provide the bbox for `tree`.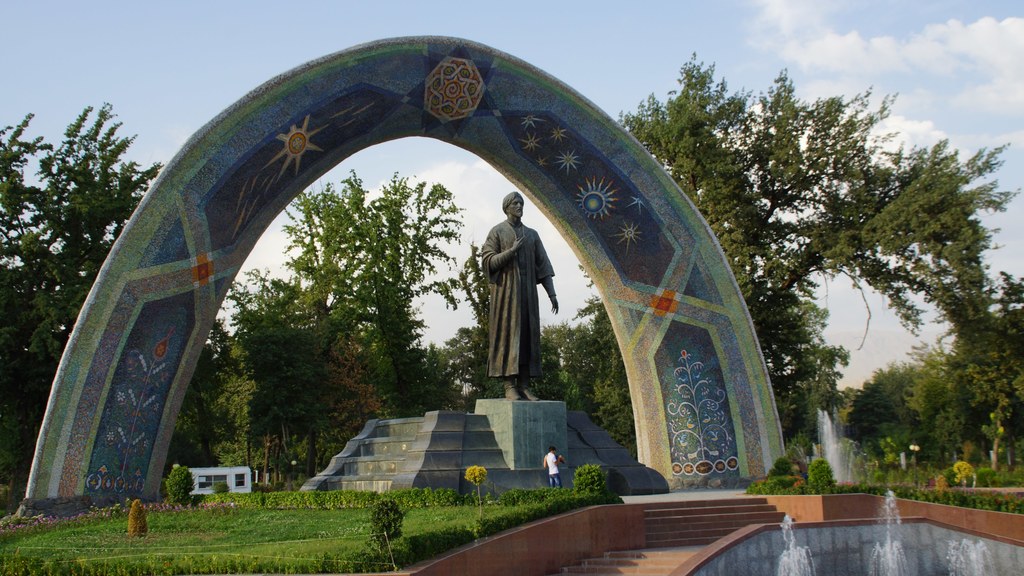
rect(202, 181, 483, 490).
